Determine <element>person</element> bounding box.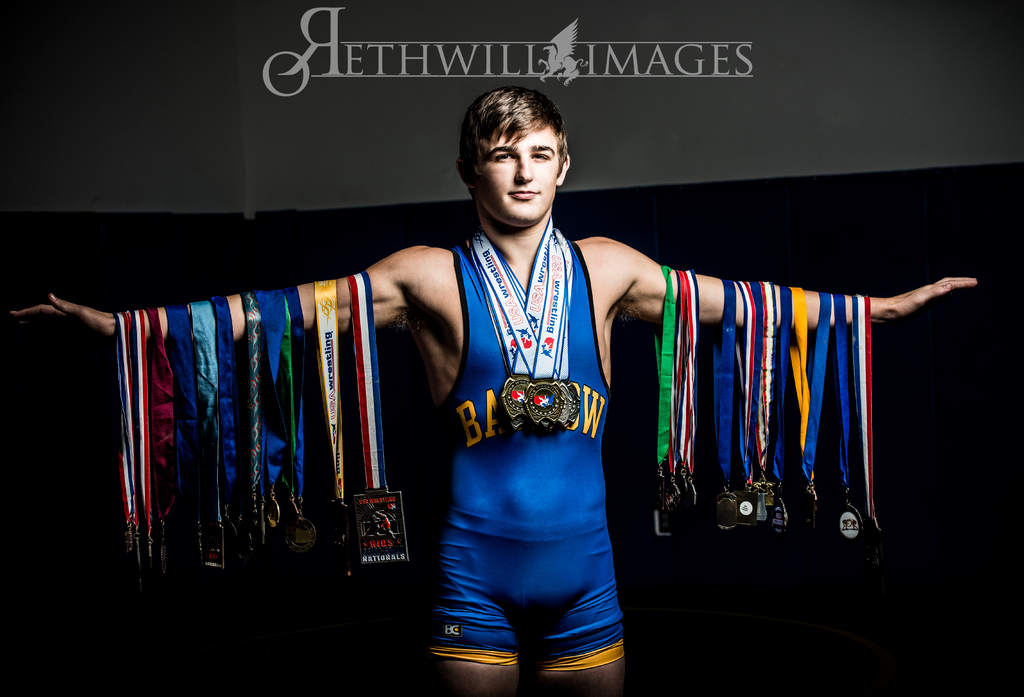
Determined: 8/85/976/696.
